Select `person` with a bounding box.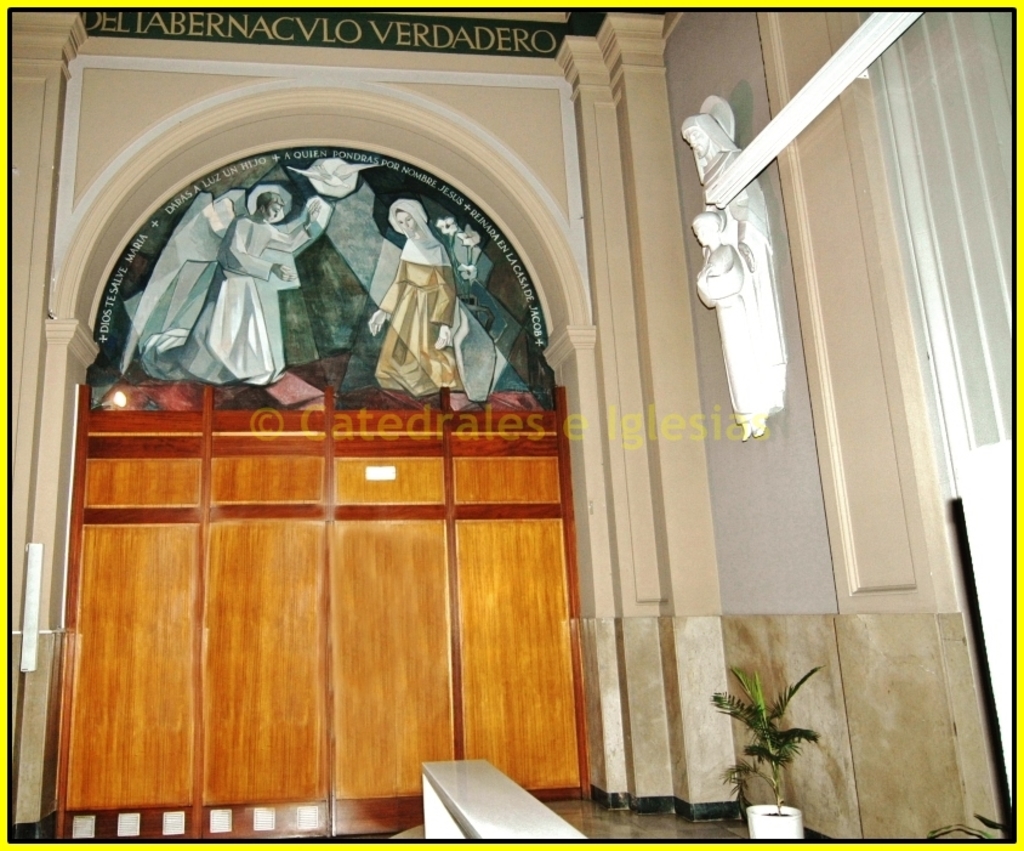
bbox=(118, 192, 323, 386).
